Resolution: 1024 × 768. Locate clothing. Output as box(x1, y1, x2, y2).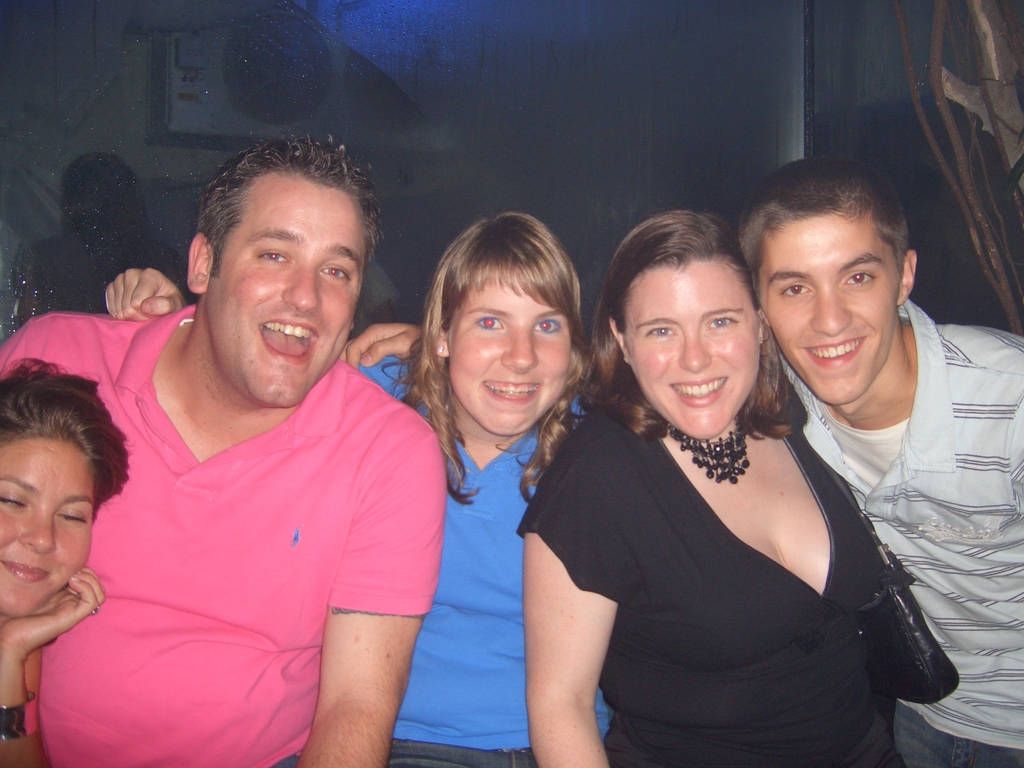
box(784, 286, 1023, 767).
